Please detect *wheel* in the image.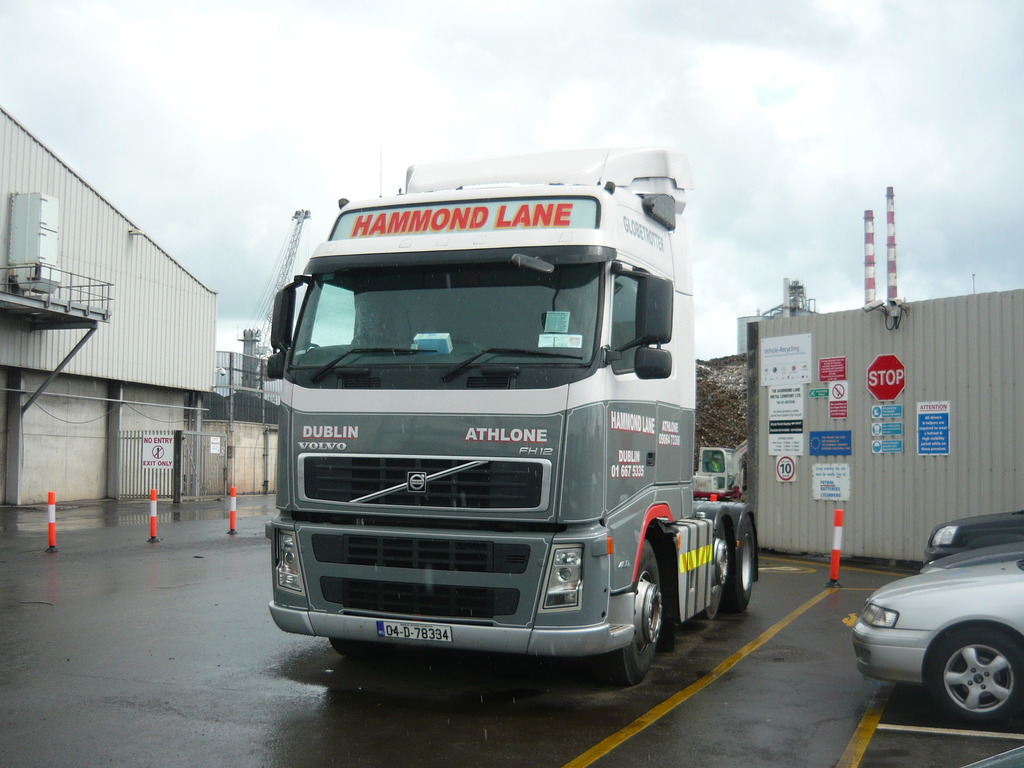
Rect(328, 636, 376, 661).
